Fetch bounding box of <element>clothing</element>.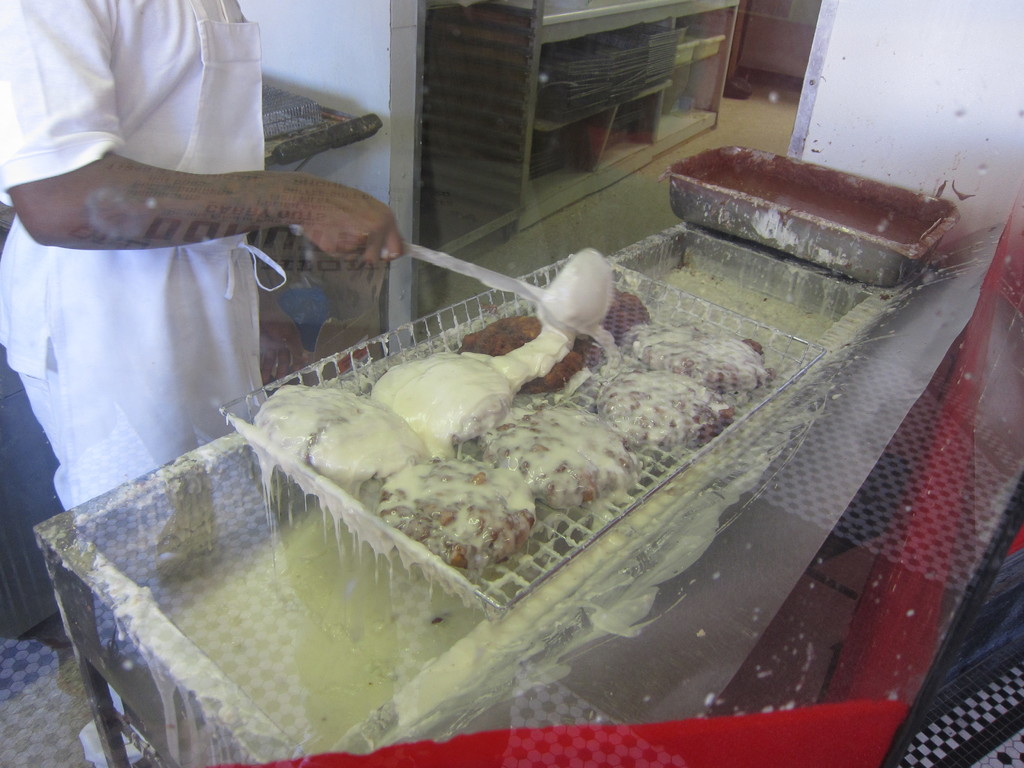
Bbox: crop(0, 0, 269, 718).
